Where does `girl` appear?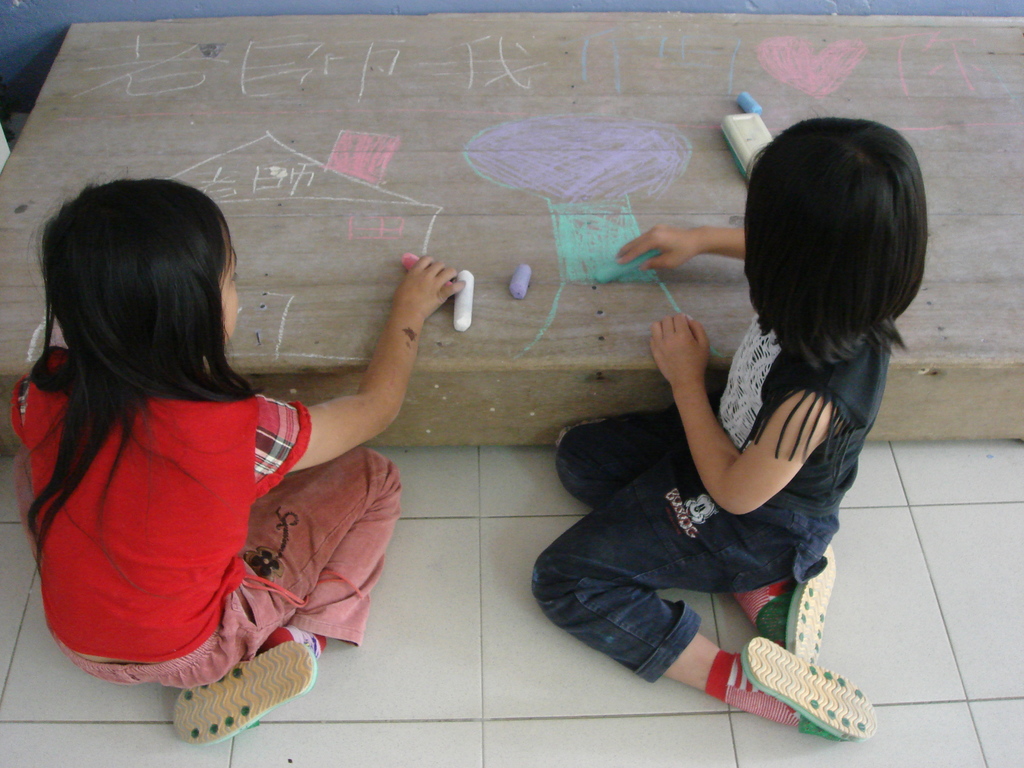
Appears at bbox(15, 177, 470, 746).
